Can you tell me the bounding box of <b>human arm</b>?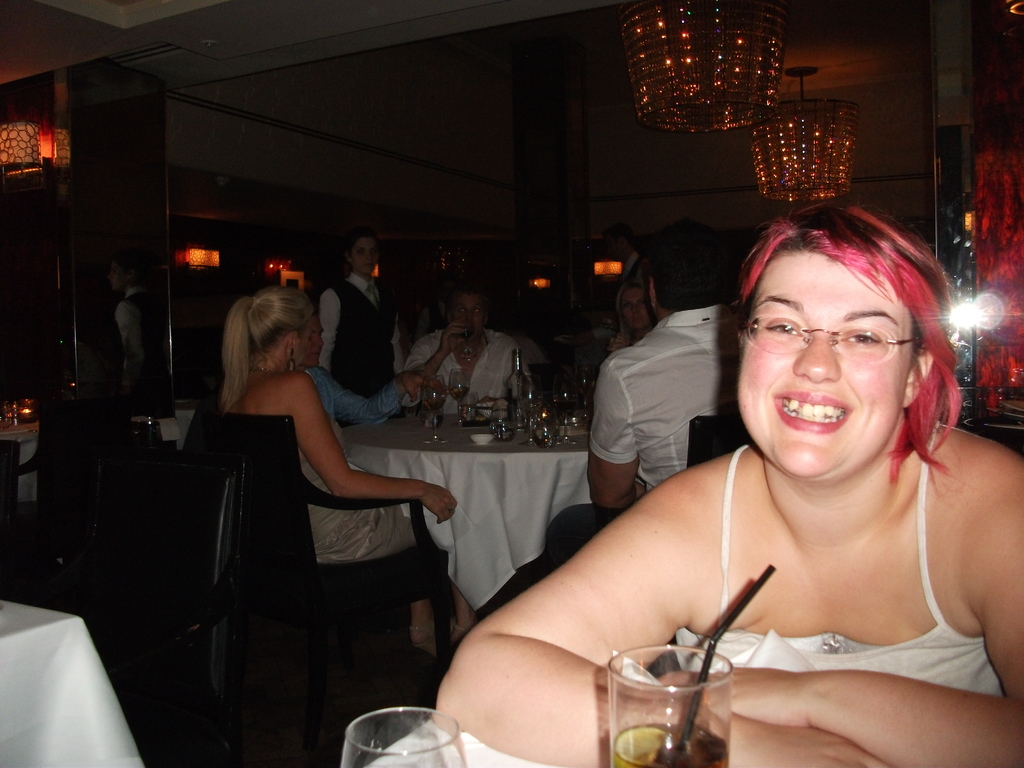
crop(643, 454, 1022, 767).
